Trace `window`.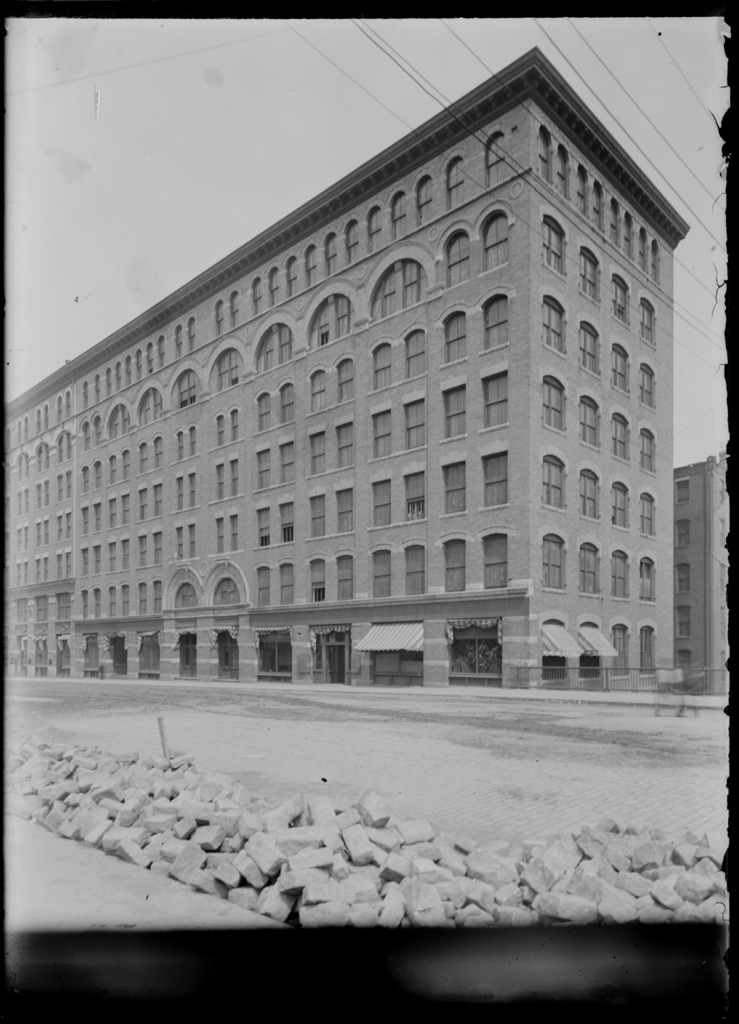
Traced to (577, 543, 600, 598).
